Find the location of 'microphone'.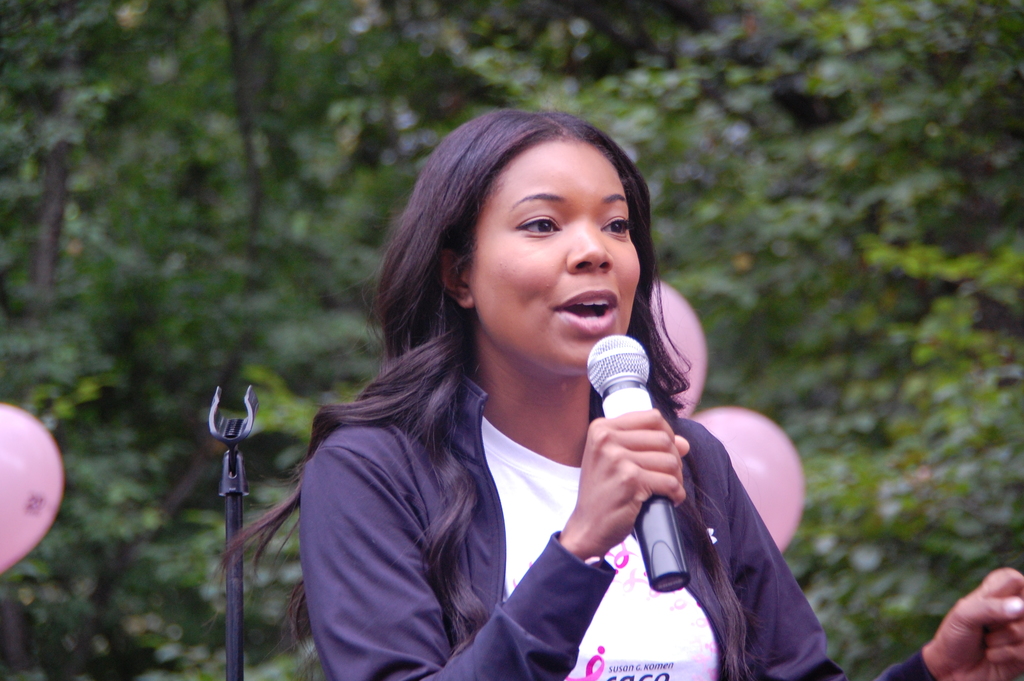
Location: locate(585, 331, 688, 592).
